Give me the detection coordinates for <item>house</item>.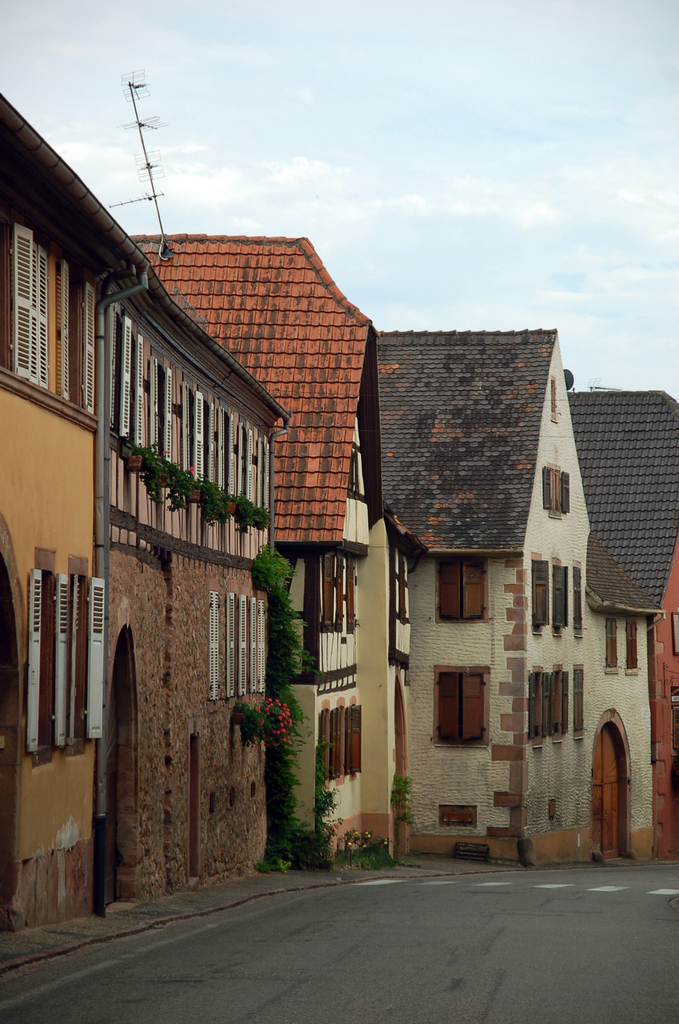
(left=97, top=273, right=300, bottom=908).
